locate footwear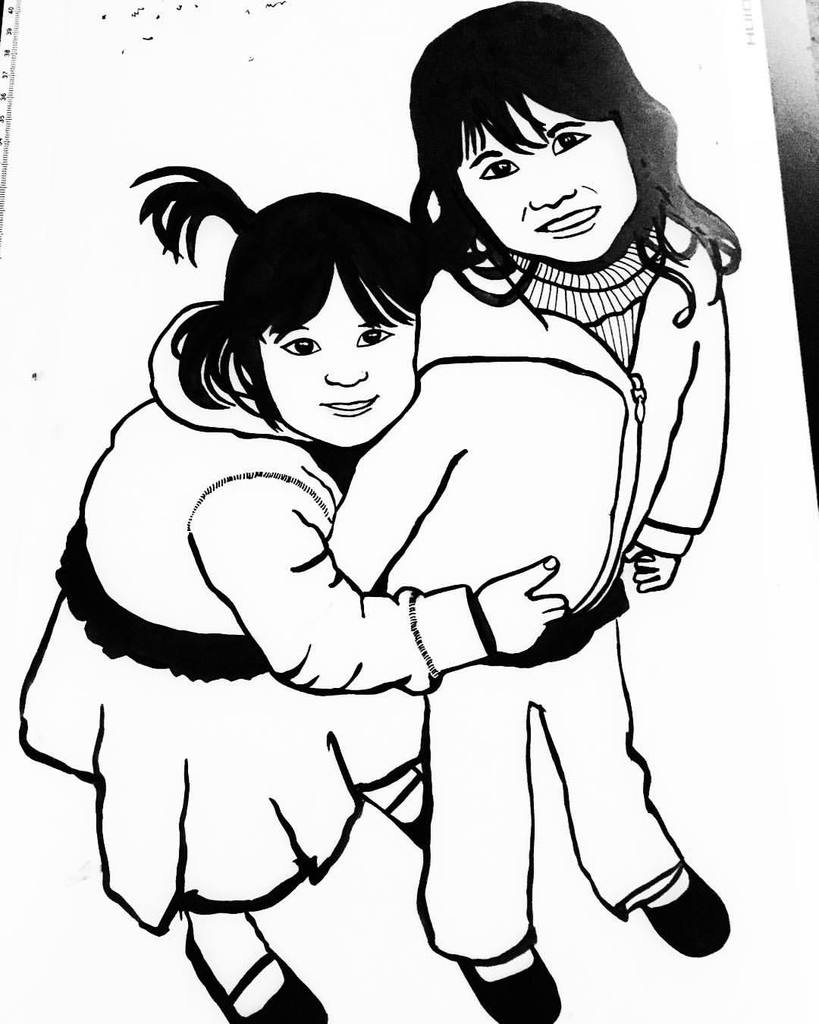
(169, 919, 332, 1023)
